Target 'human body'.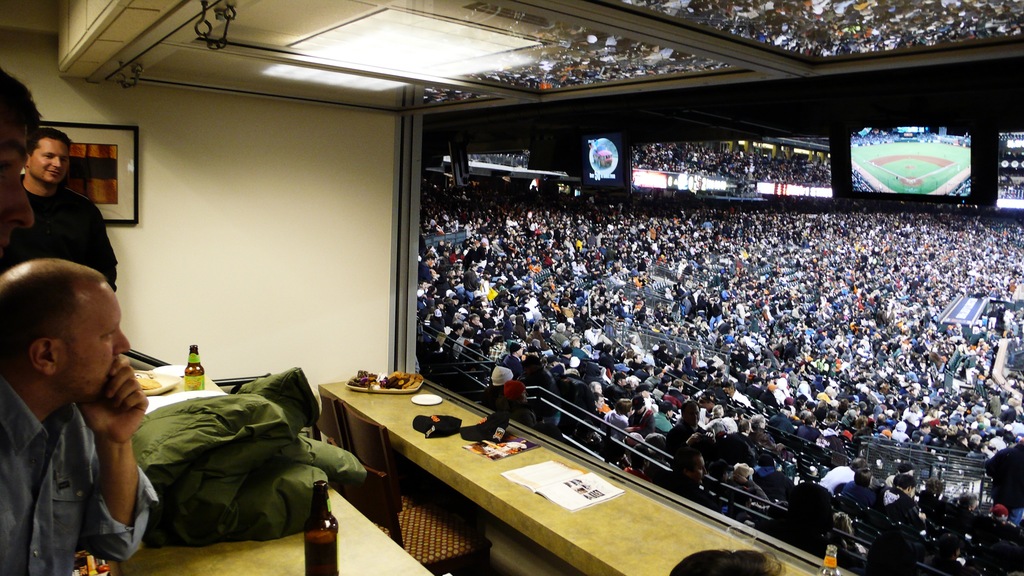
Target region: Rect(419, 228, 429, 237).
